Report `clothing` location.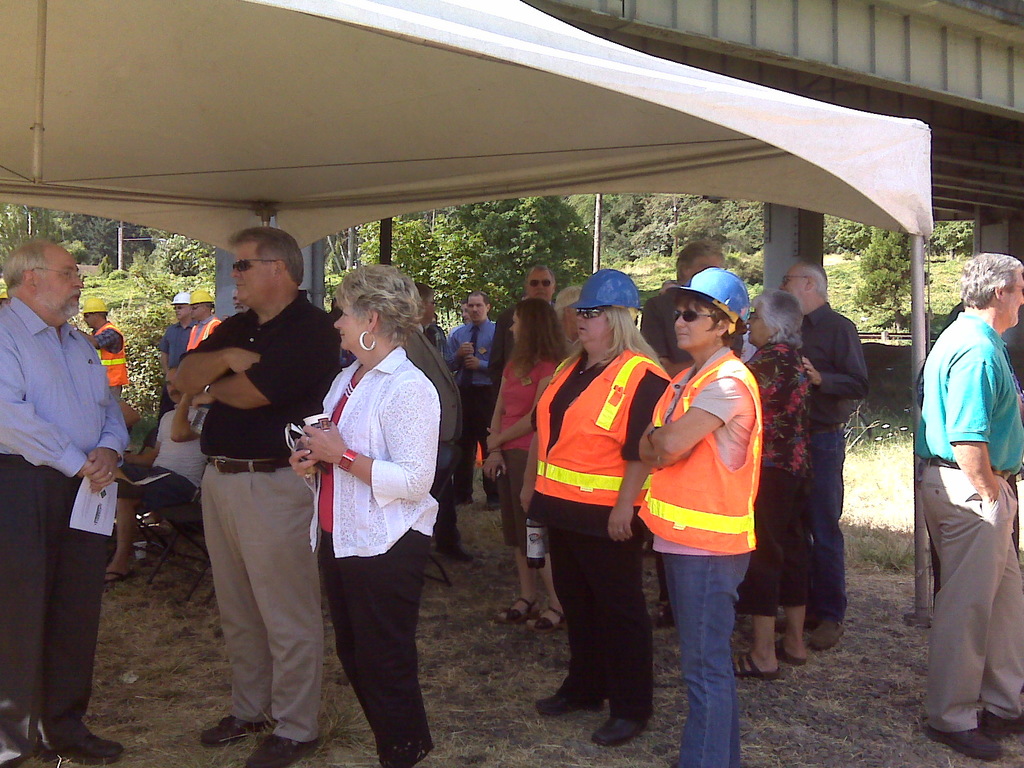
Report: detection(737, 342, 818, 614).
